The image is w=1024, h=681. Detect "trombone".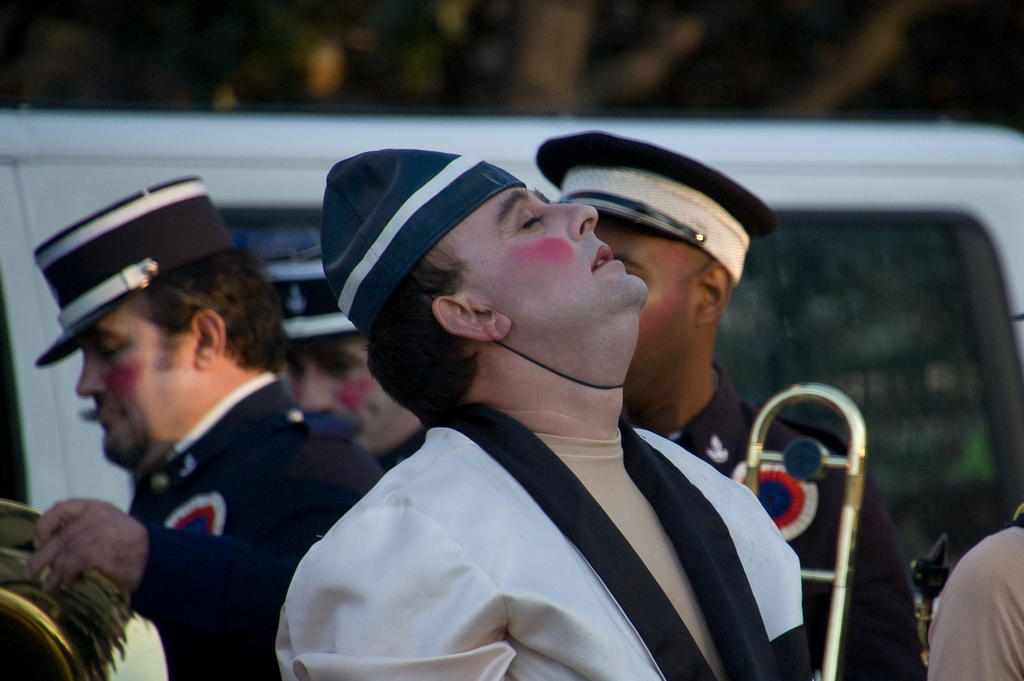
Detection: BBox(745, 378, 861, 679).
